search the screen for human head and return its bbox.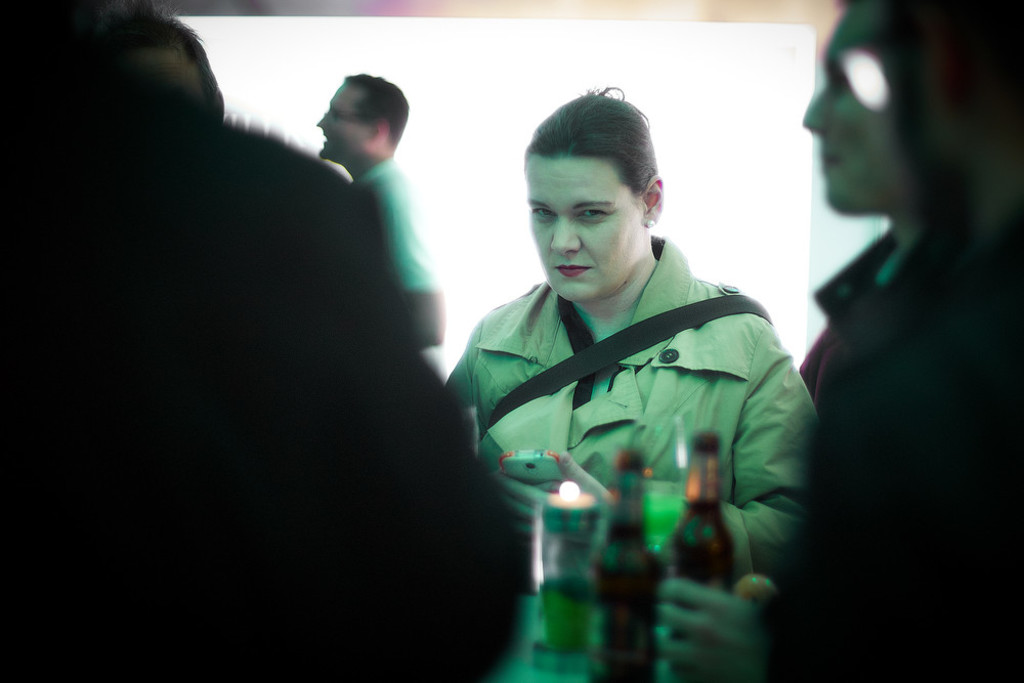
Found: locate(525, 91, 663, 305).
